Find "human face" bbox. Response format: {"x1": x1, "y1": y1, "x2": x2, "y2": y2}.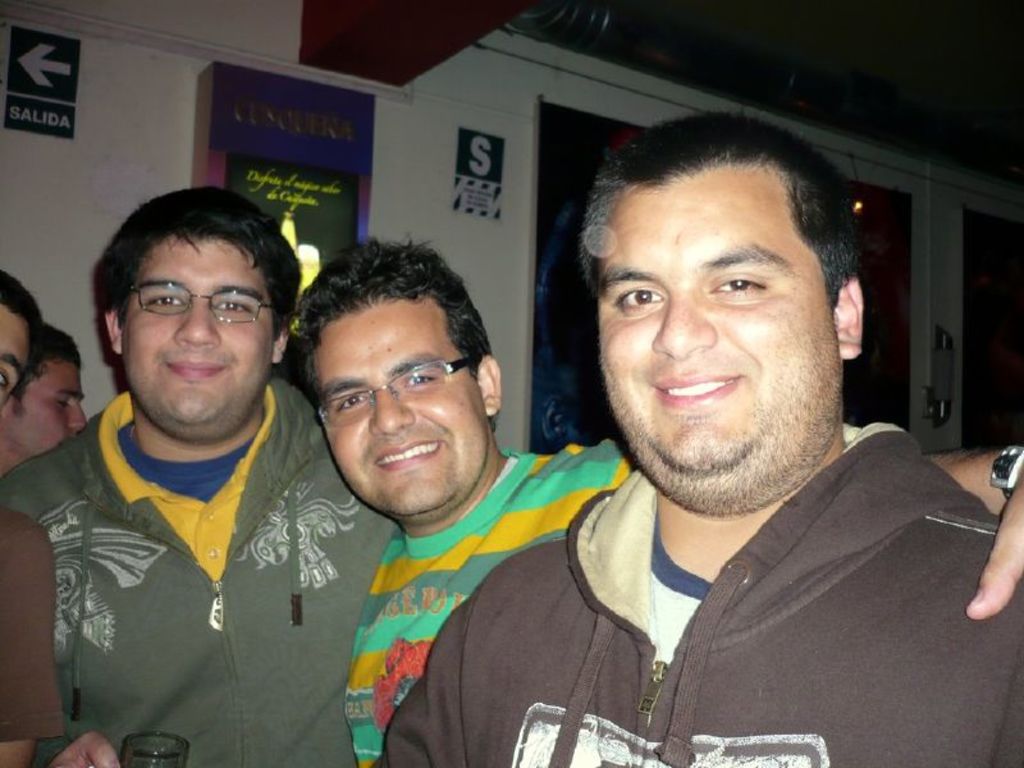
{"x1": 307, "y1": 297, "x2": 483, "y2": 516}.
